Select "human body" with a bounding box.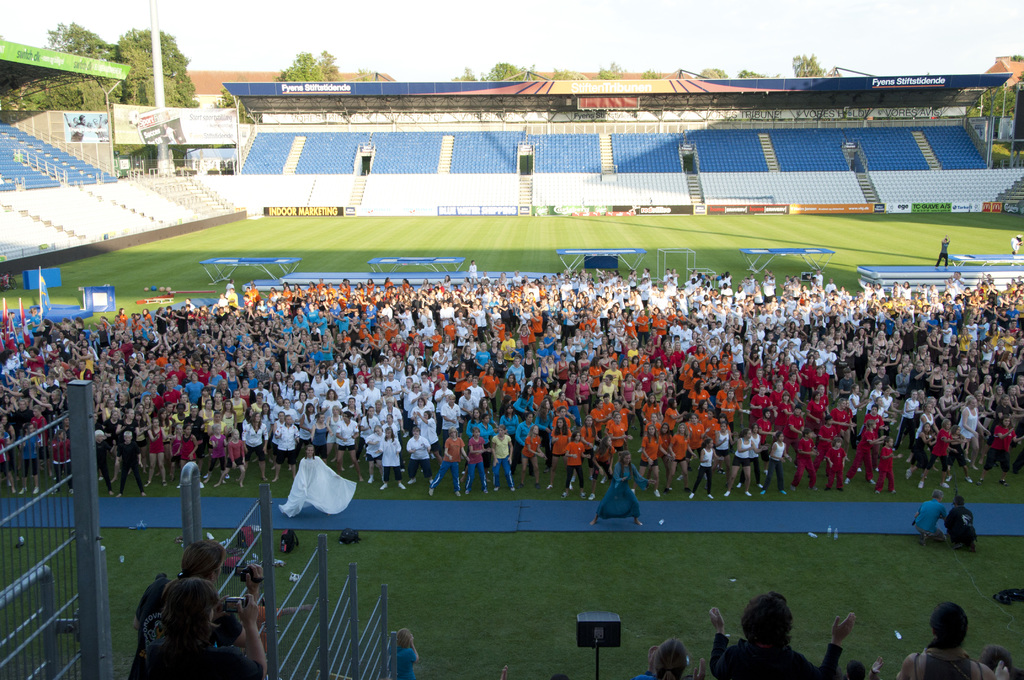
<bbox>367, 309, 380, 327</bbox>.
